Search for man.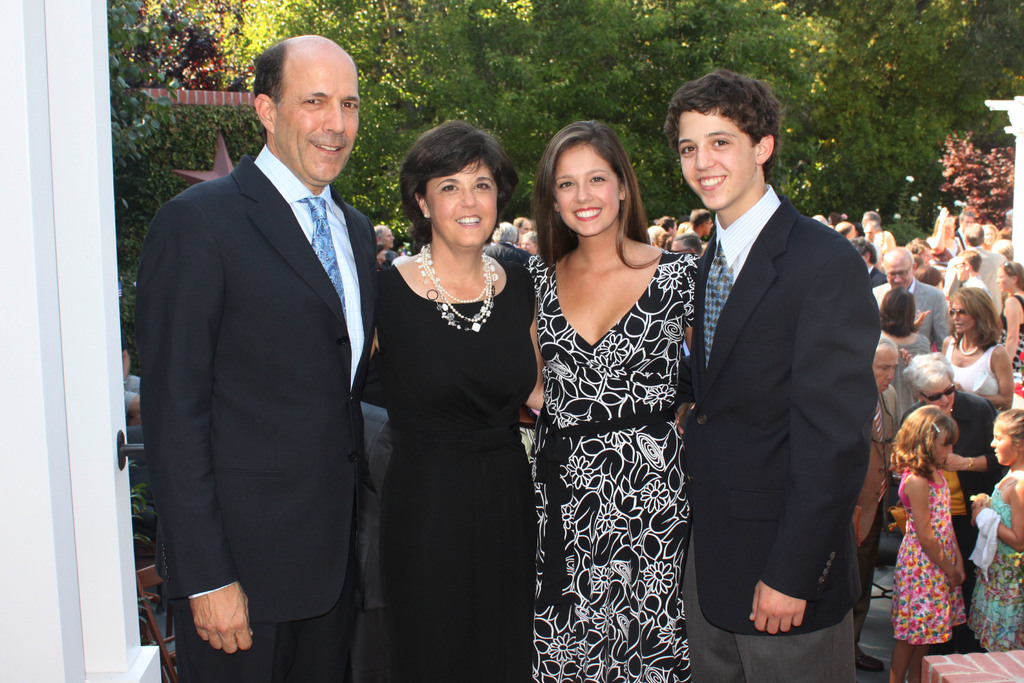
Found at left=951, top=210, right=977, bottom=252.
